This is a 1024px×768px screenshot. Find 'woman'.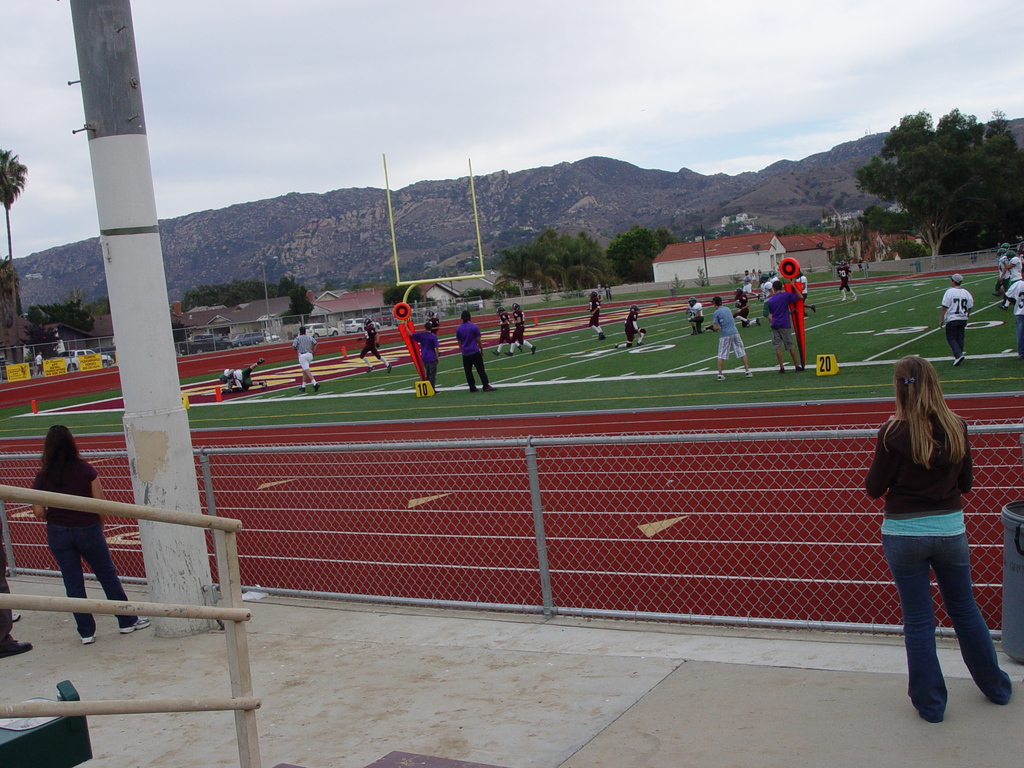
Bounding box: <region>29, 425, 148, 647</region>.
